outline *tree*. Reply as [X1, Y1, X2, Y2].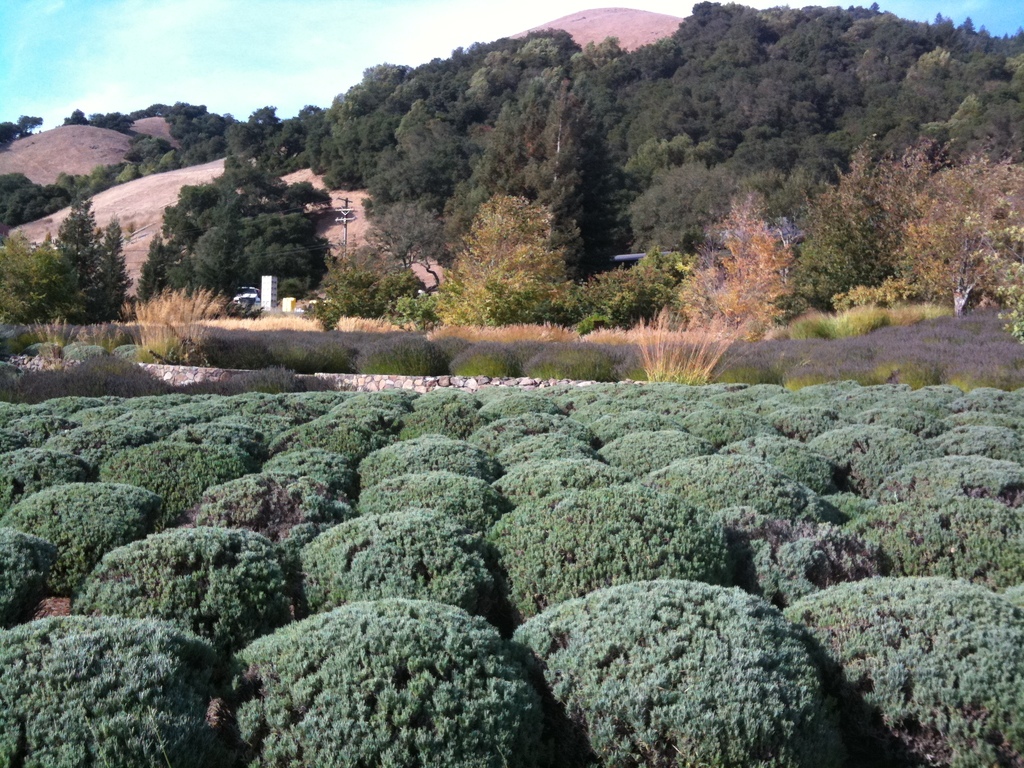
[418, 35, 483, 100].
